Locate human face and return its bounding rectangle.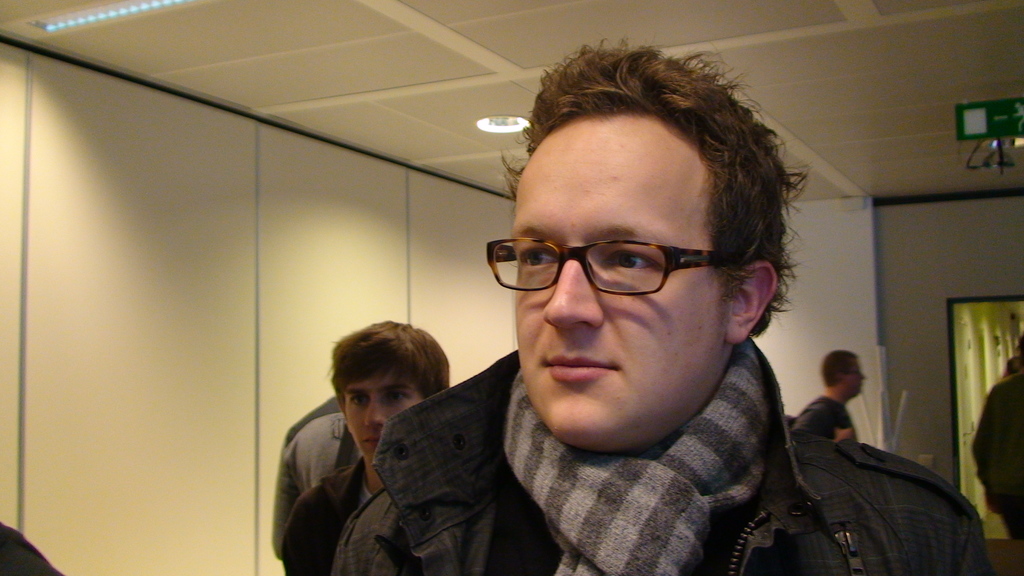
<box>345,373,426,465</box>.
